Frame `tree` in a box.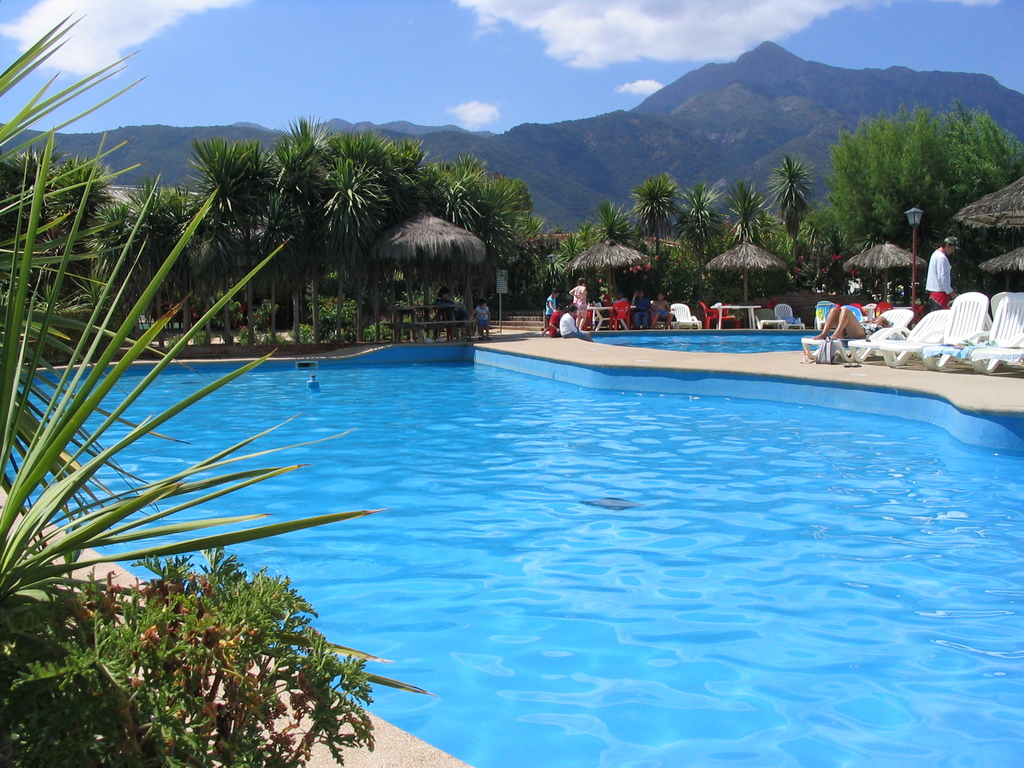
locate(577, 224, 602, 305).
